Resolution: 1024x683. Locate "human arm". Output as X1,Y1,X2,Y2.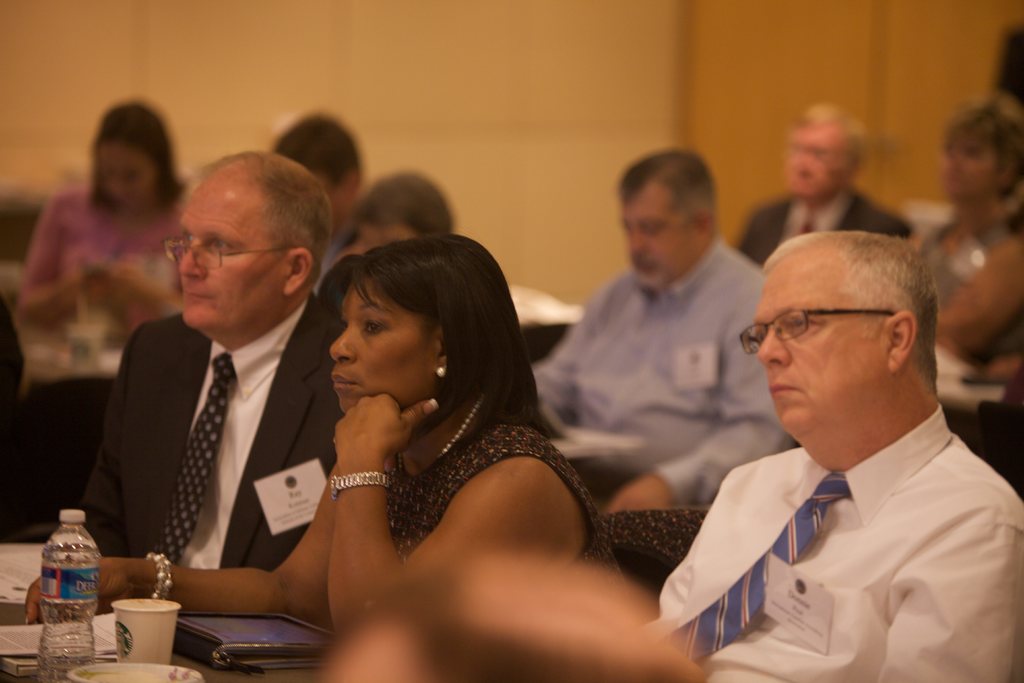
606,421,799,511.
